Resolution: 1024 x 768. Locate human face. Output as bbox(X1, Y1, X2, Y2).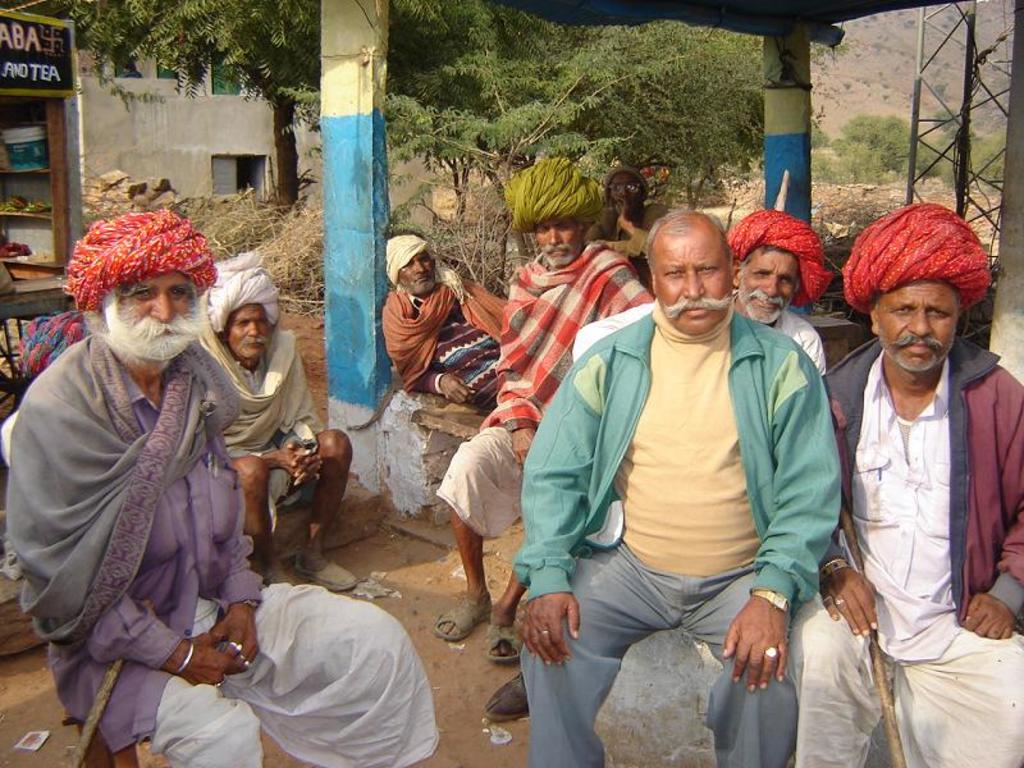
bbox(106, 273, 195, 349).
